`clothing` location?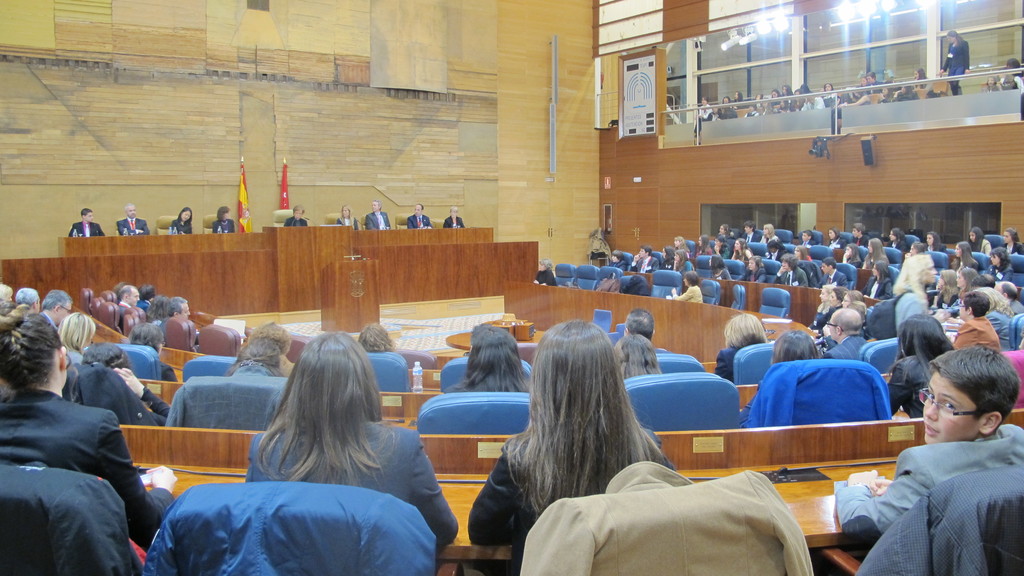
crop(740, 273, 769, 280)
